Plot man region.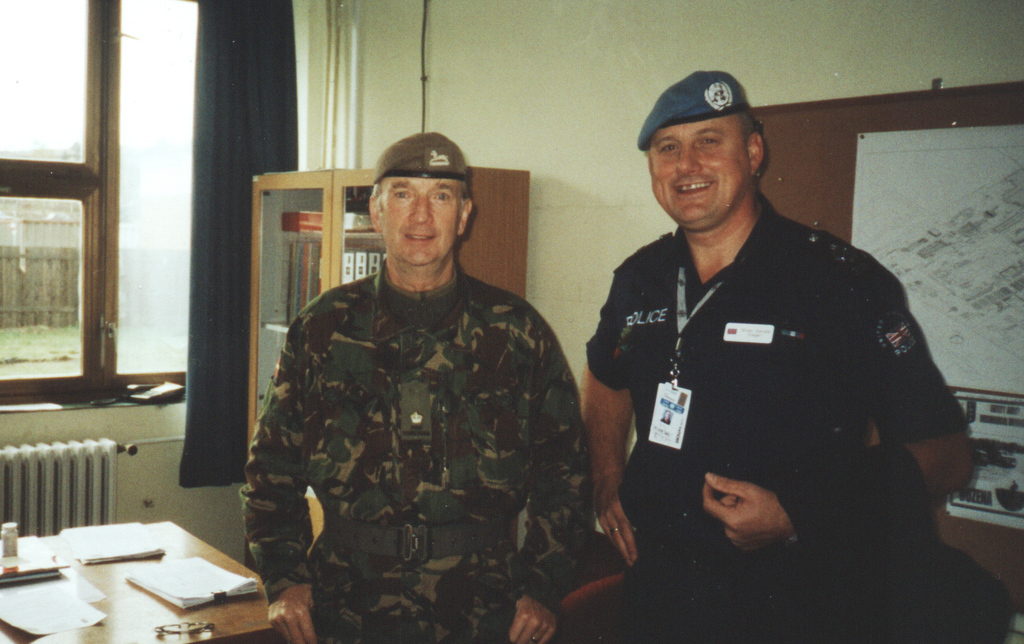
Plotted at (x1=583, y1=74, x2=964, y2=598).
